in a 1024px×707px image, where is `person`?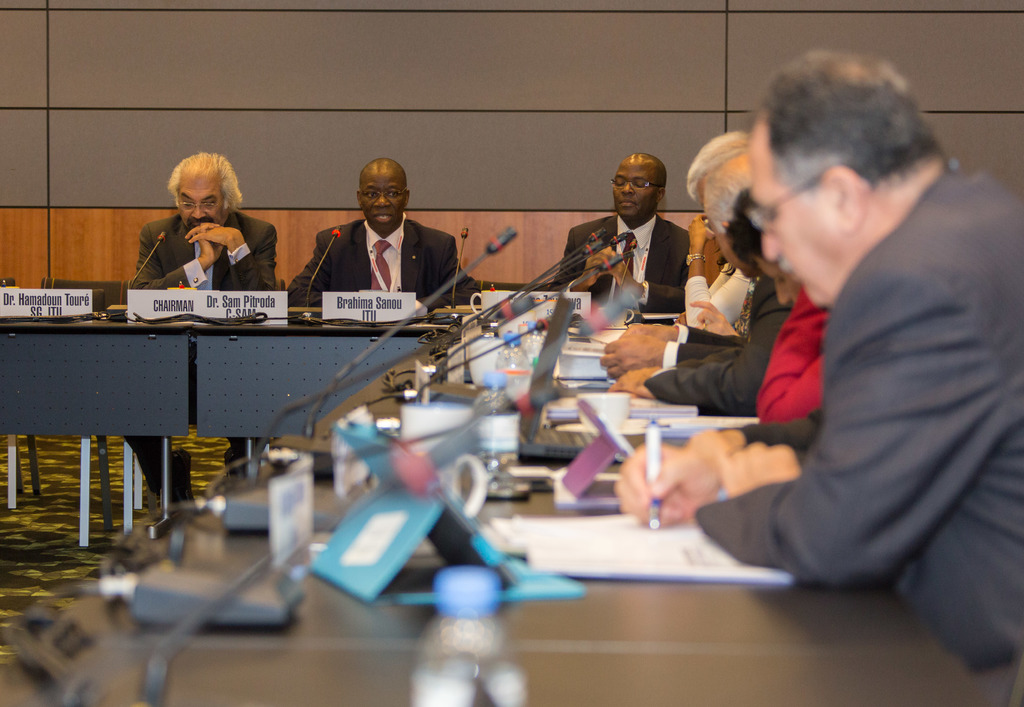
(285,154,476,311).
